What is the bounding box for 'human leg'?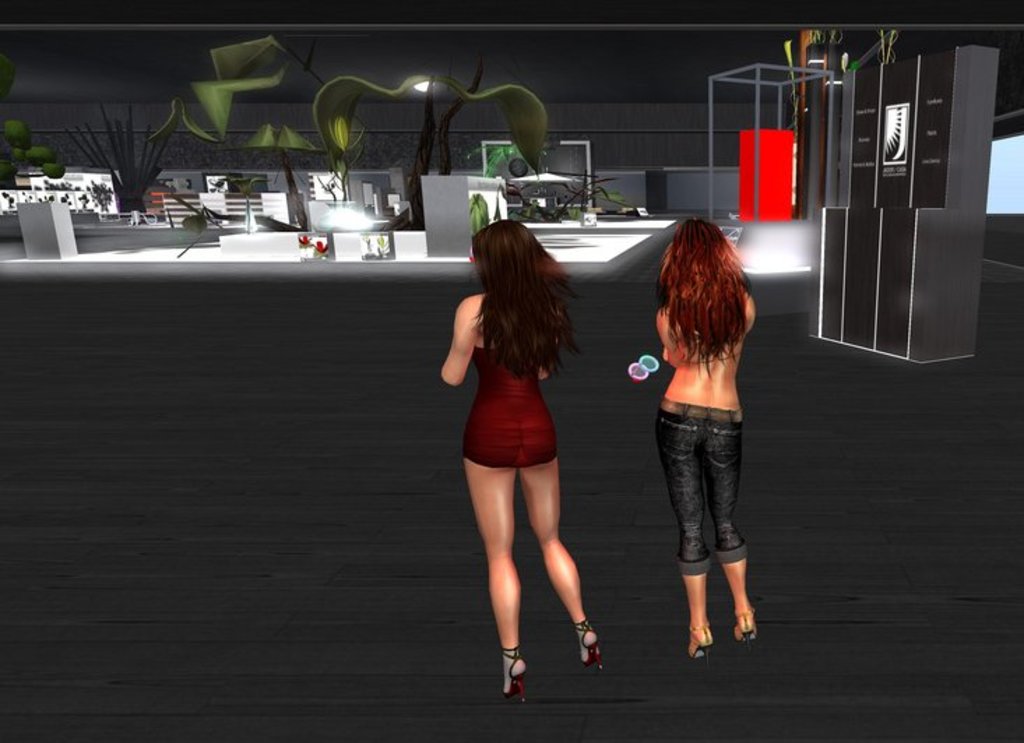
703,419,763,648.
